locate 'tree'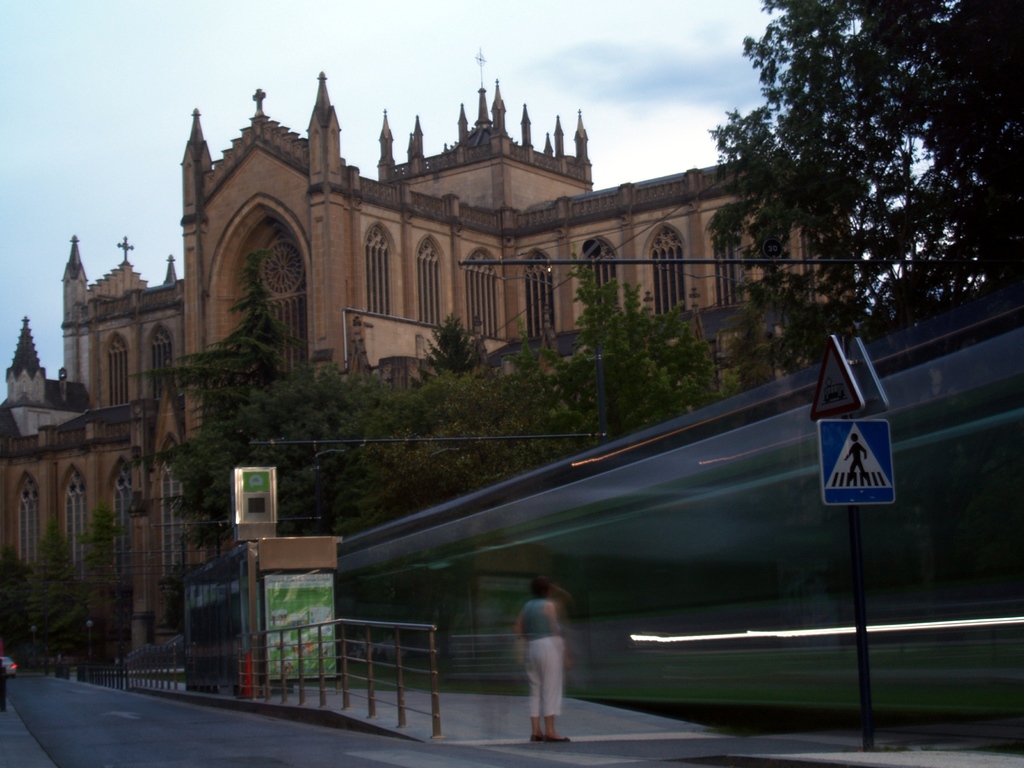
bbox=(401, 310, 481, 392)
